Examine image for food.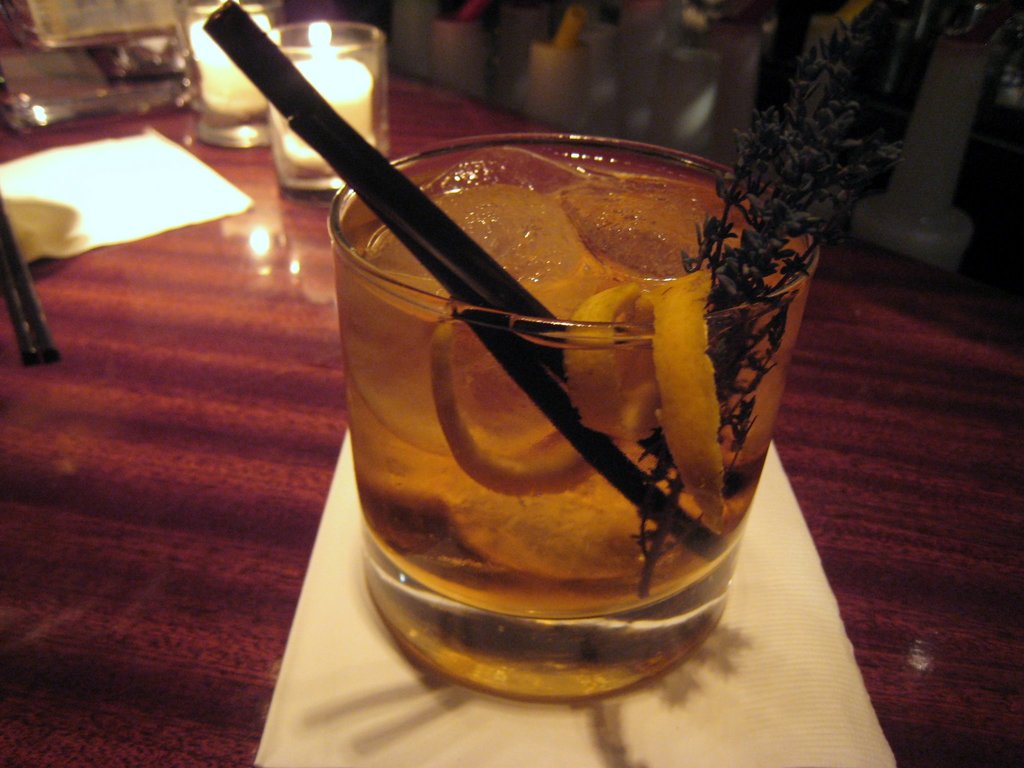
Examination result: 566:278:662:447.
